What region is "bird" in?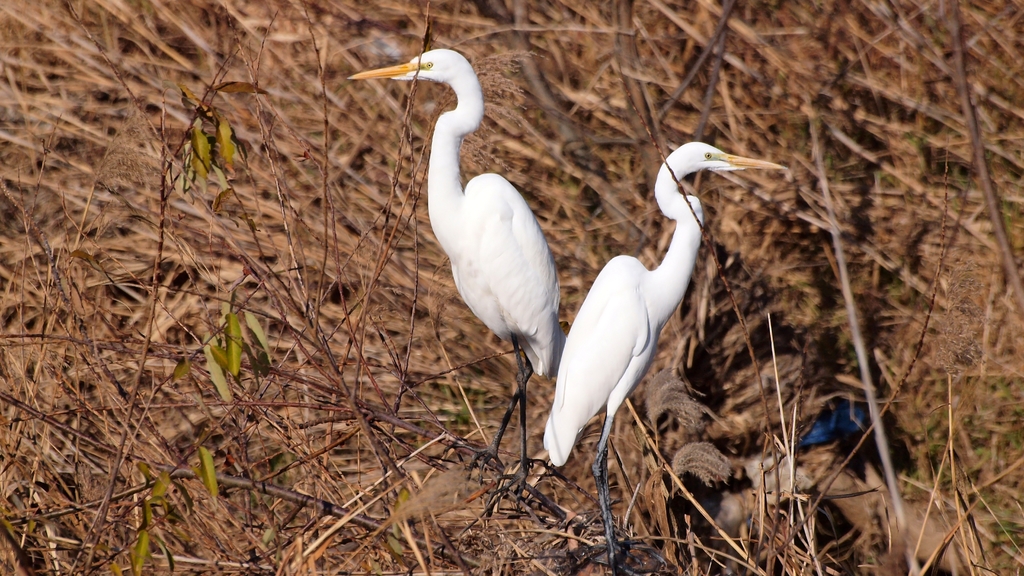
(left=341, top=48, right=568, bottom=516).
